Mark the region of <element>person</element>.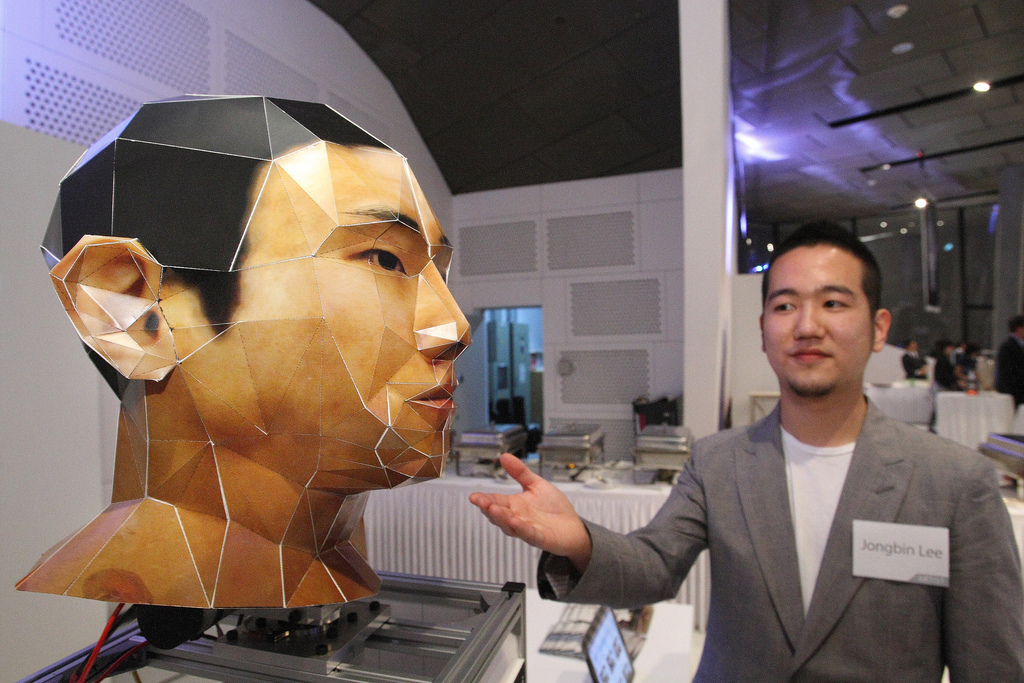
Region: bbox=(484, 236, 987, 672).
